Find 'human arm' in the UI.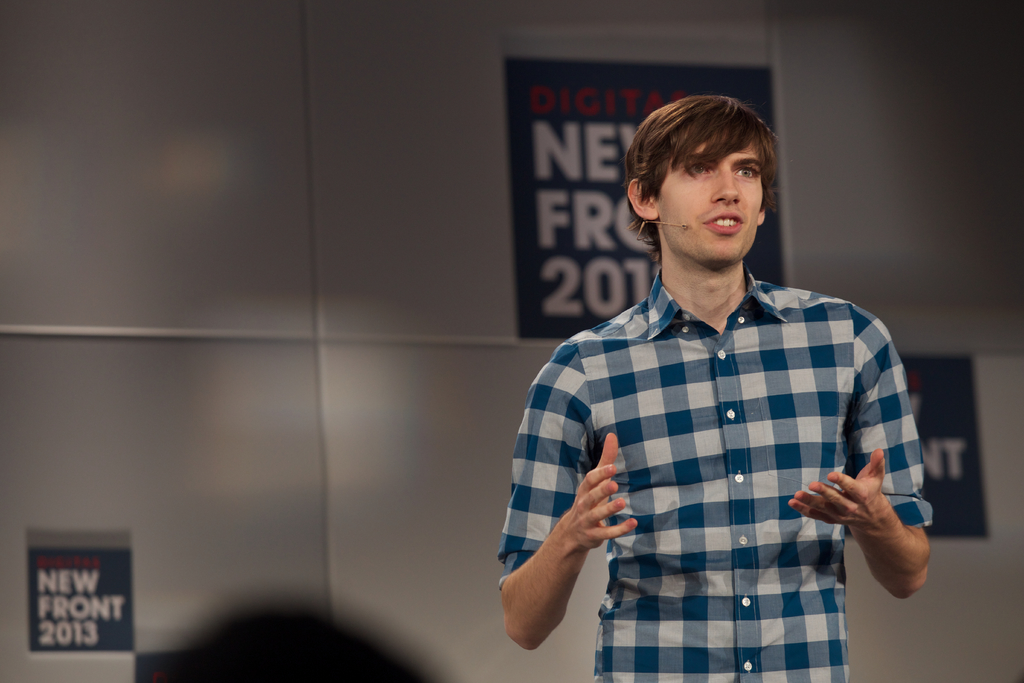
UI element at crop(522, 440, 657, 663).
